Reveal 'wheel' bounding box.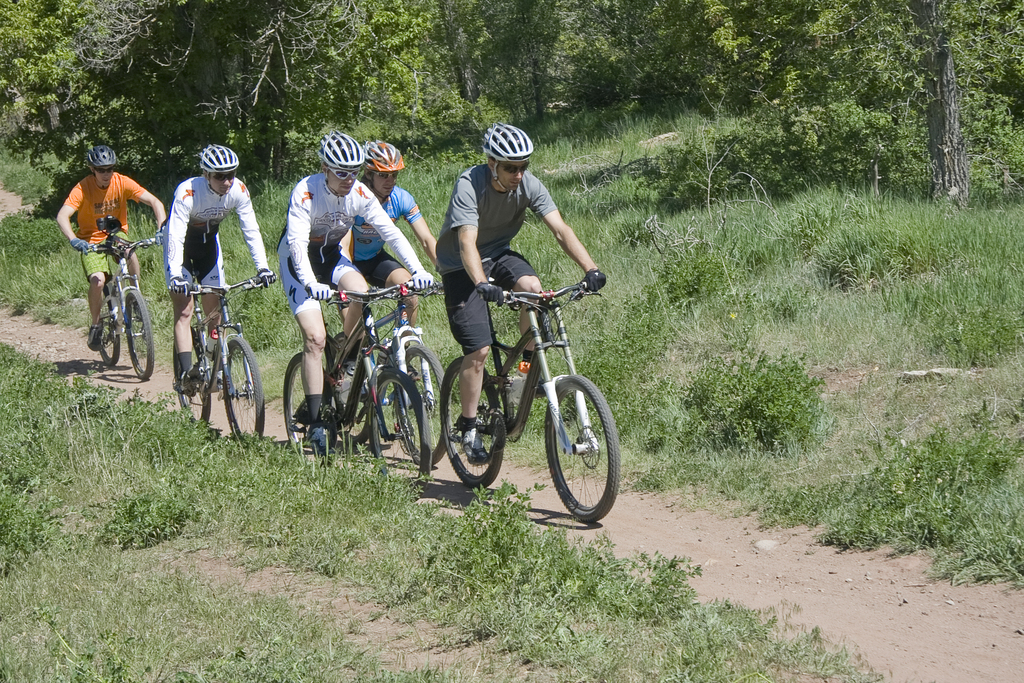
Revealed: (221, 337, 264, 446).
